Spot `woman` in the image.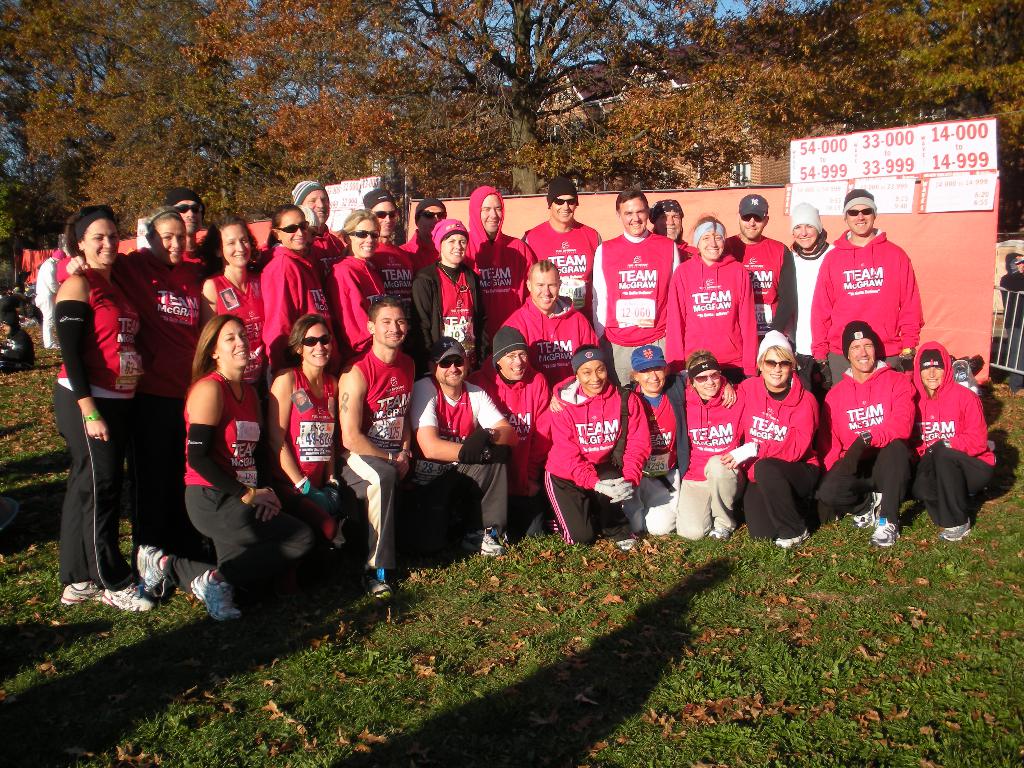
`woman` found at {"x1": 548, "y1": 342, "x2": 734, "y2": 538}.
